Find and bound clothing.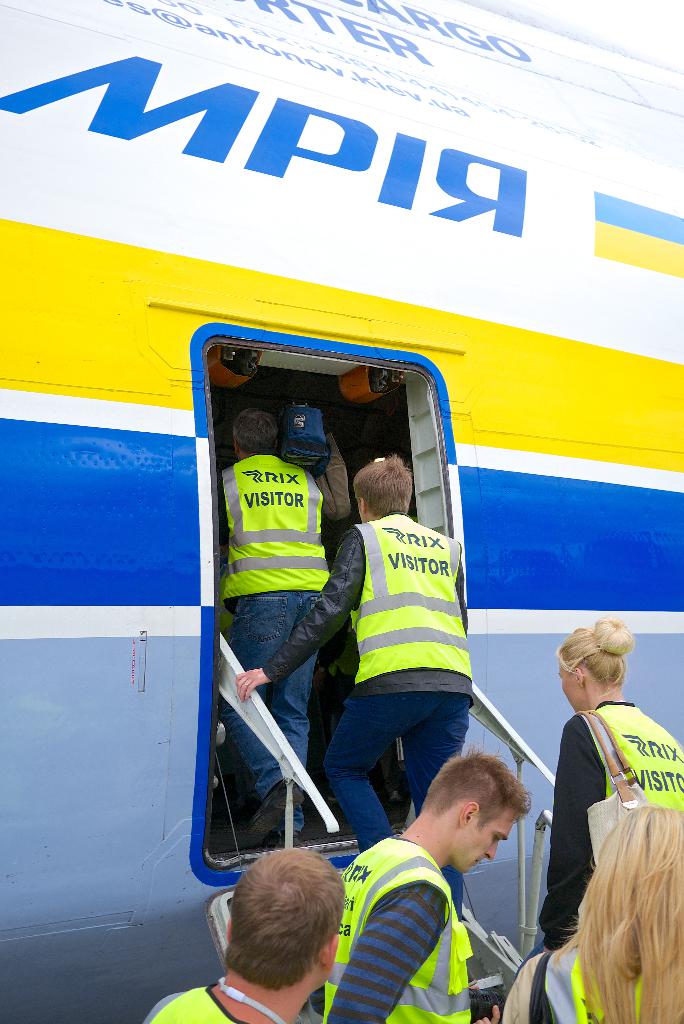
Bound: <bbox>122, 965, 318, 1023</bbox>.
